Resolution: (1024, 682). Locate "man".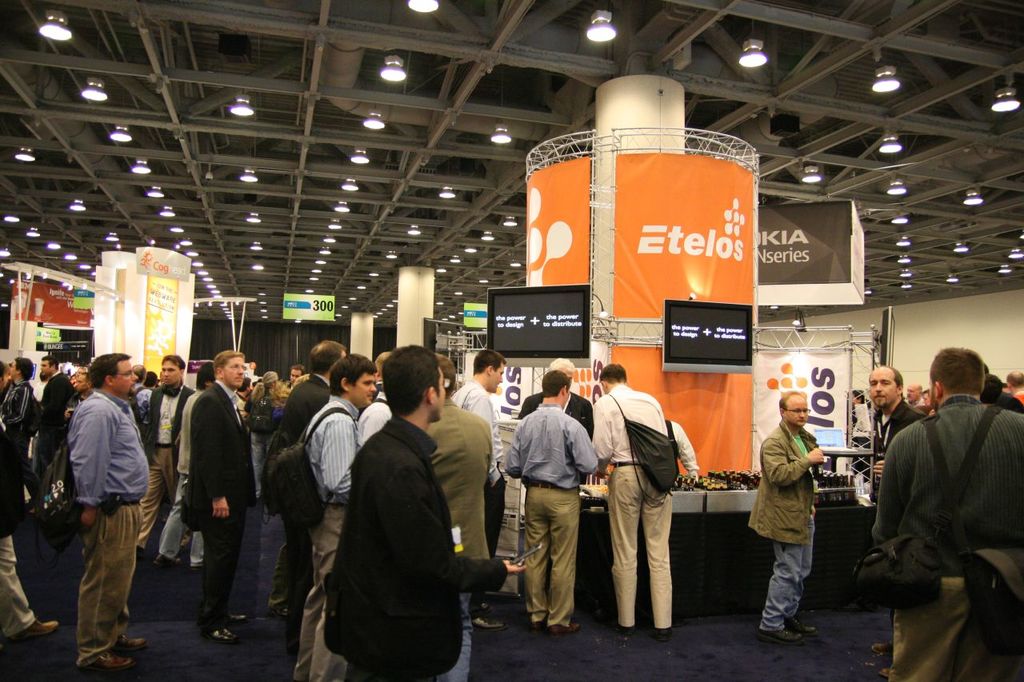
{"x1": 972, "y1": 366, "x2": 1014, "y2": 417}.
